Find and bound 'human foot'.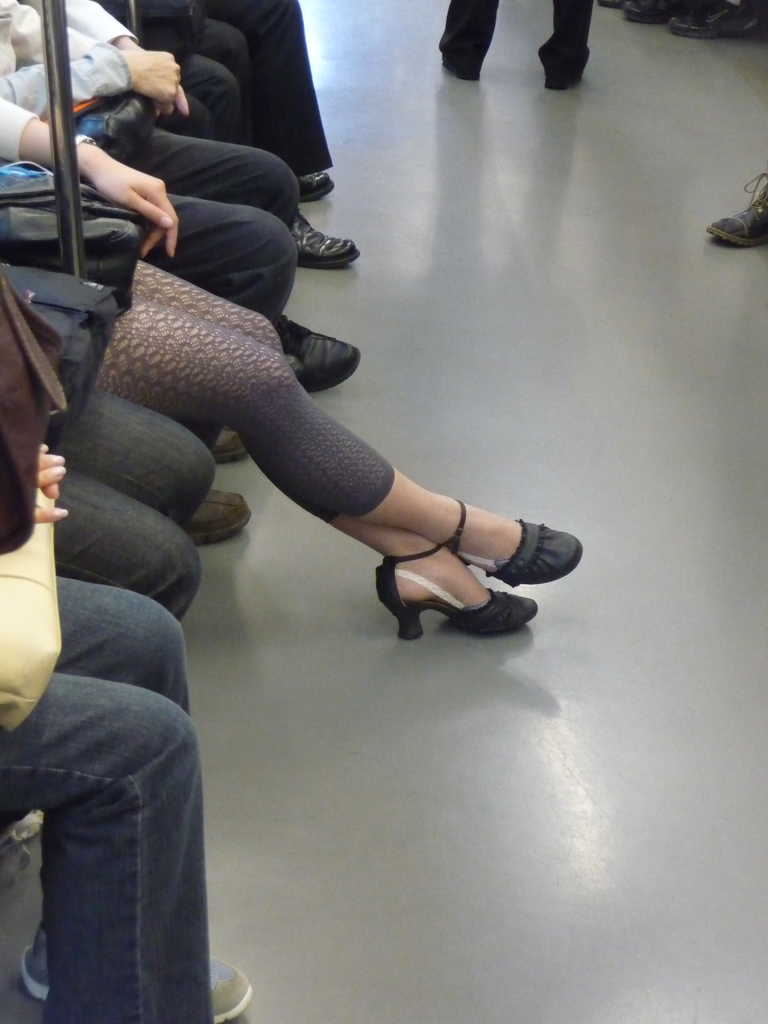
Bound: {"left": 273, "top": 219, "right": 360, "bottom": 273}.
